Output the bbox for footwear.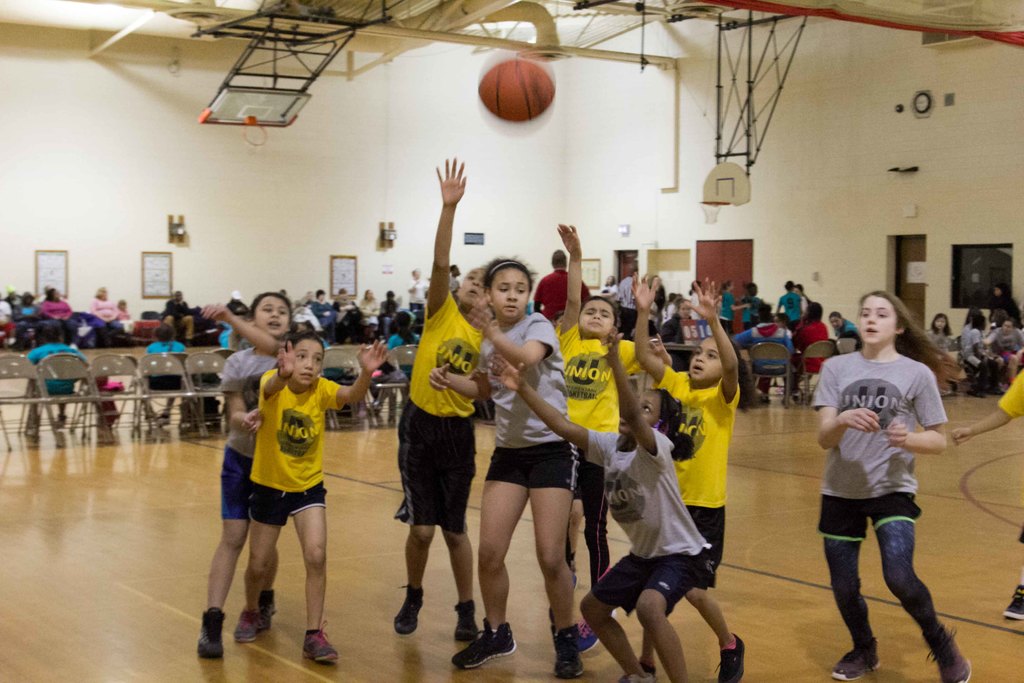
1002/586/1023/625.
